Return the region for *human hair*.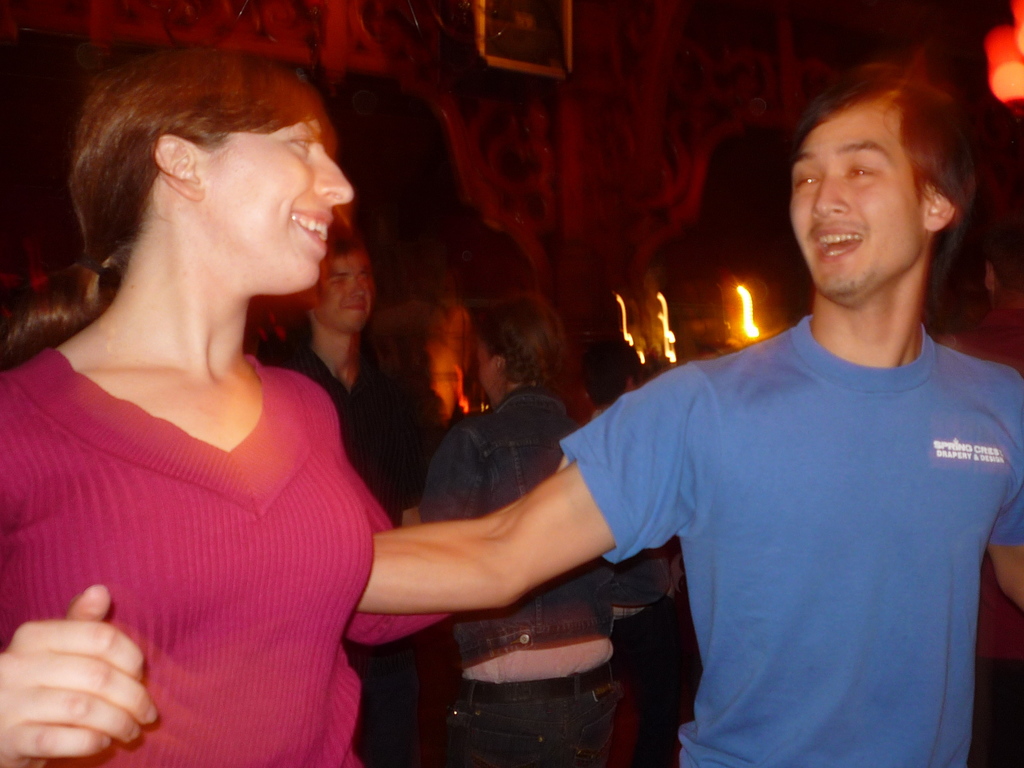
[left=579, top=341, right=642, bottom=411].
